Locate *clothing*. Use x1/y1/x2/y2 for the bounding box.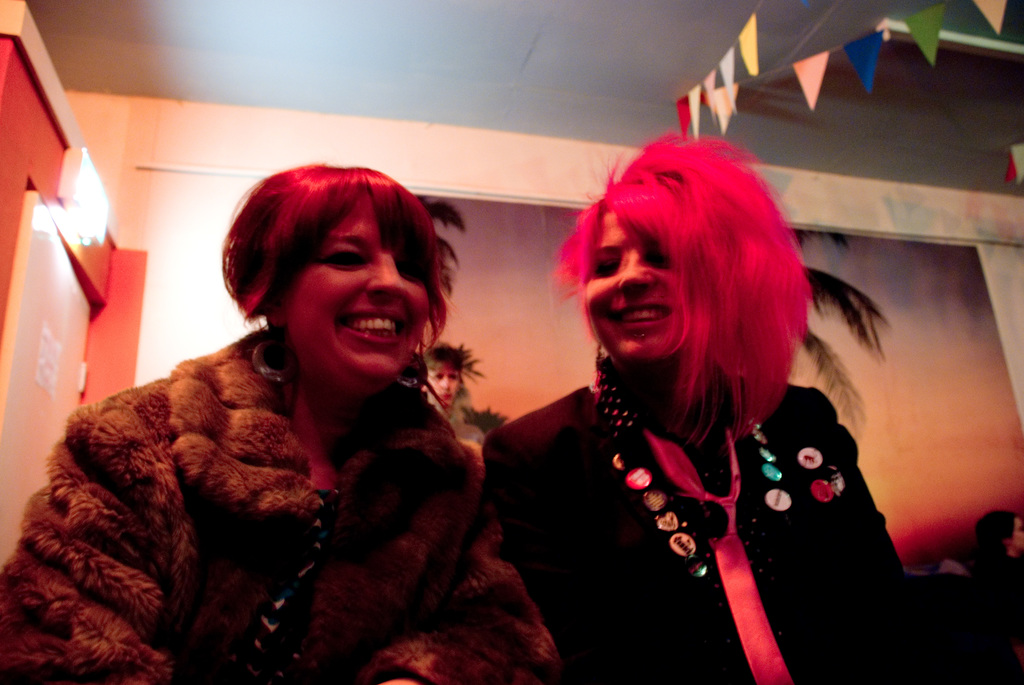
984/555/1021/645.
